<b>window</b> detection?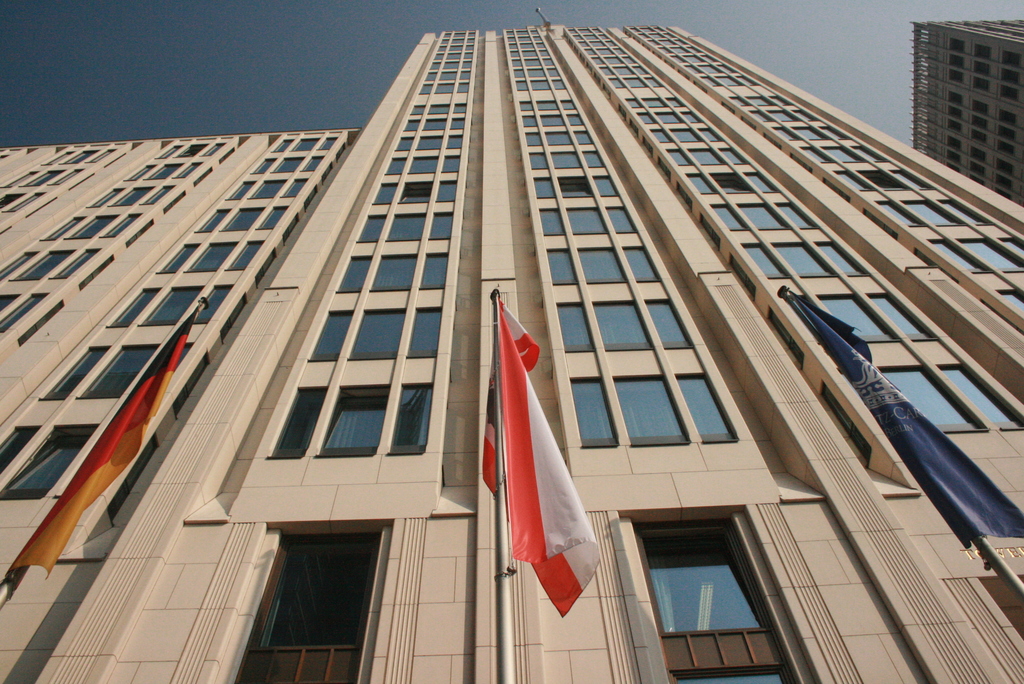
389/381/425/453
